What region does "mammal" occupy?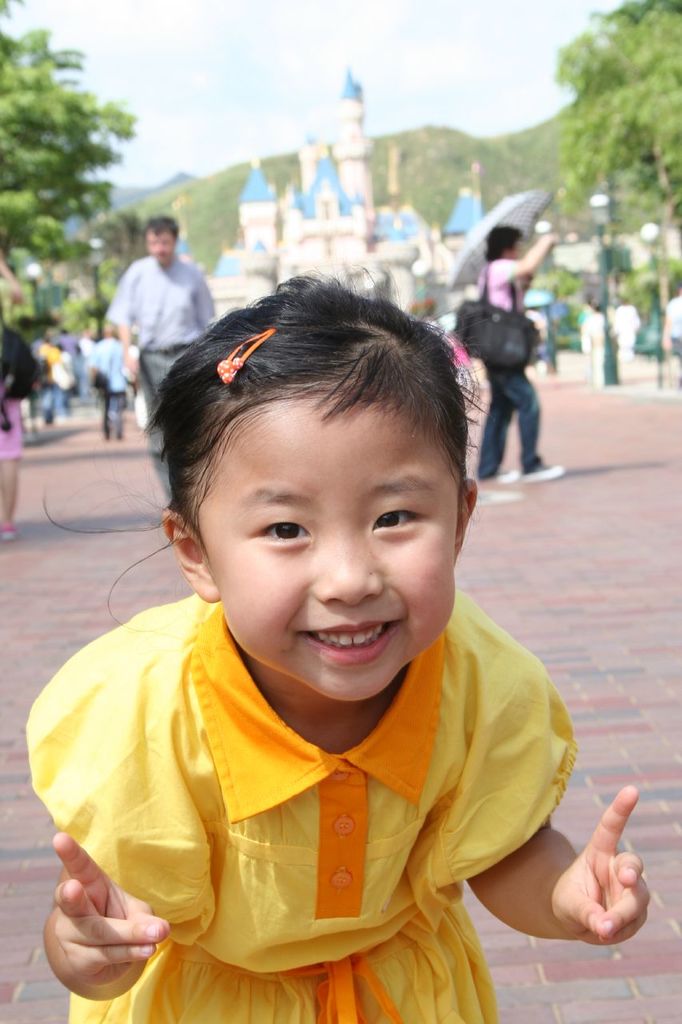
select_region(14, 307, 616, 970).
